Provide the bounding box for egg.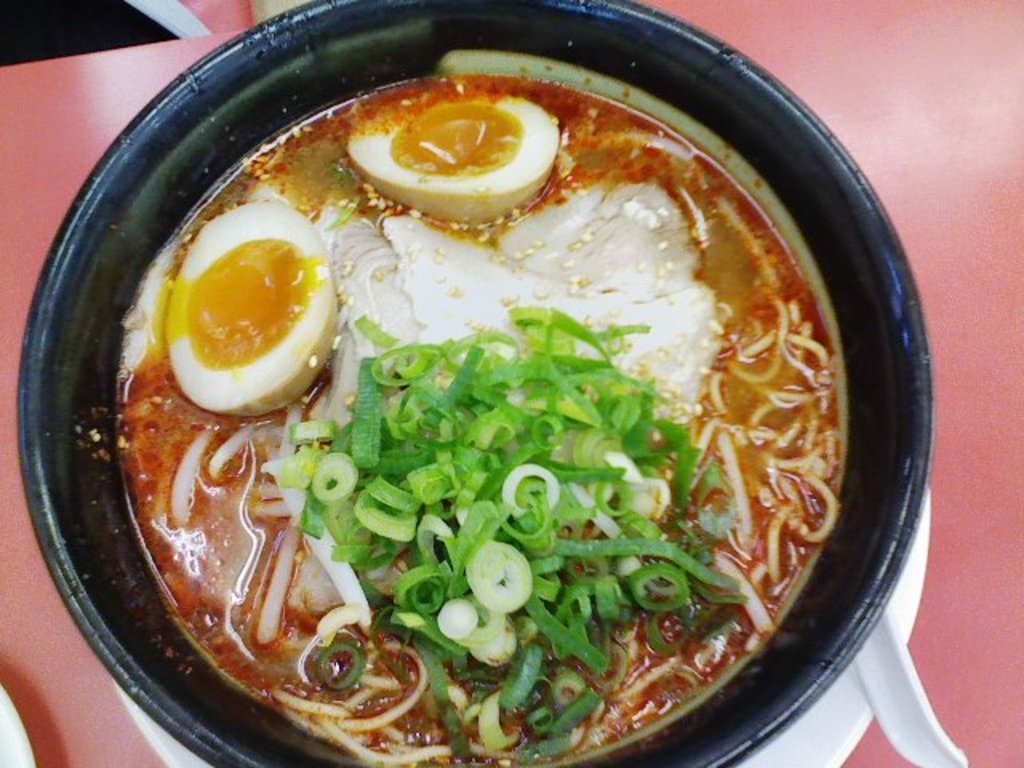
[left=162, top=195, right=336, bottom=411].
